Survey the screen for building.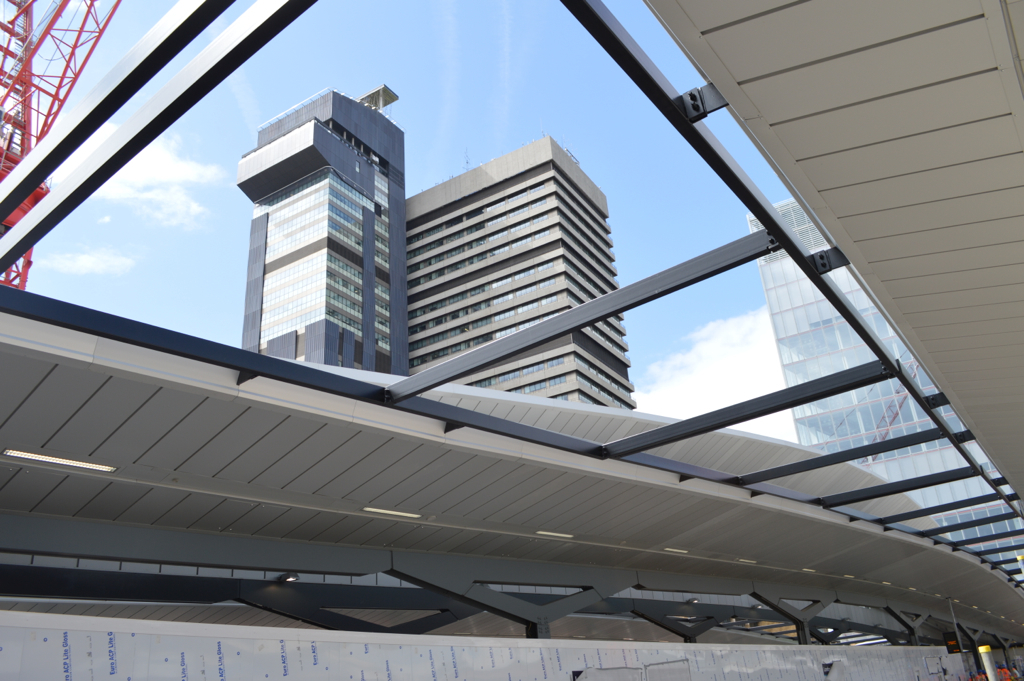
Survey found: bbox(237, 84, 407, 364).
